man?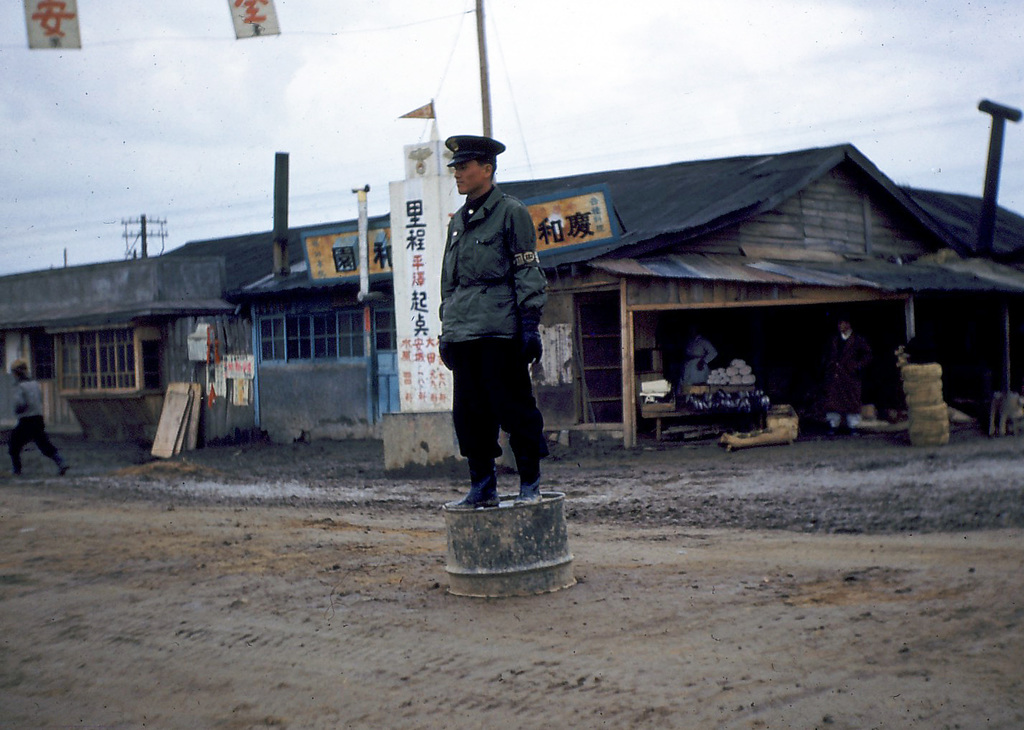
(426, 136, 567, 530)
